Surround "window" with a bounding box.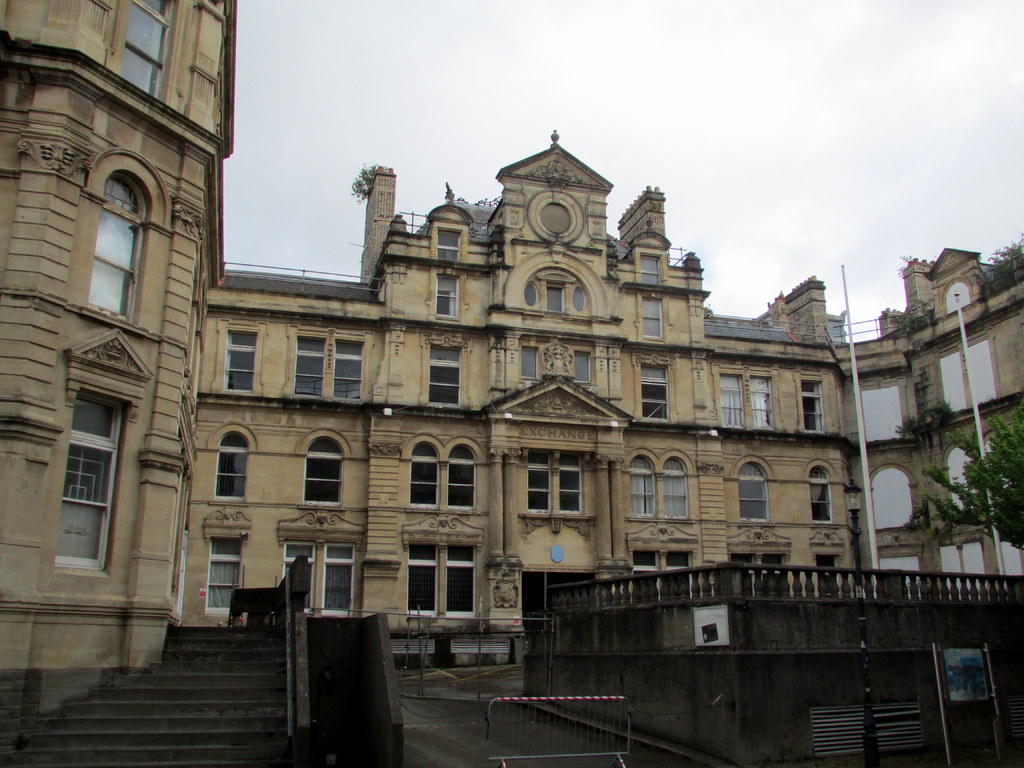
BBox(527, 467, 551, 511).
